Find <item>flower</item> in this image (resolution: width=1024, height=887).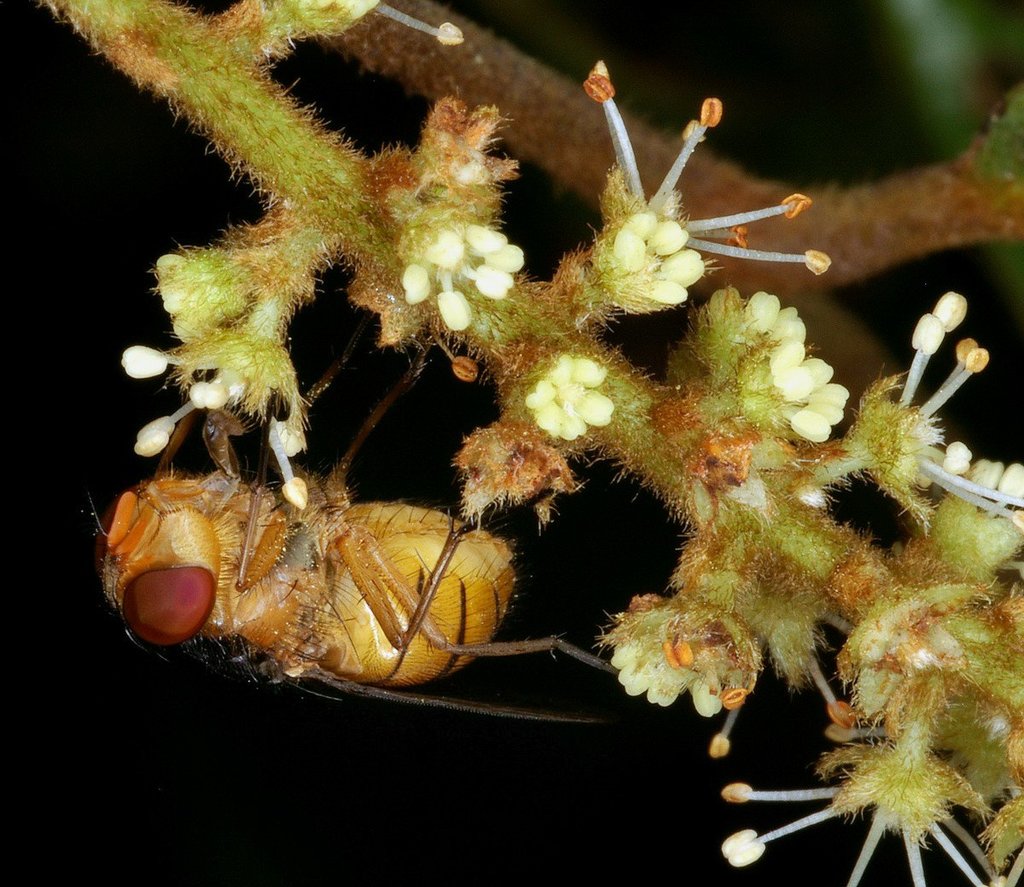
box=[610, 586, 780, 733].
